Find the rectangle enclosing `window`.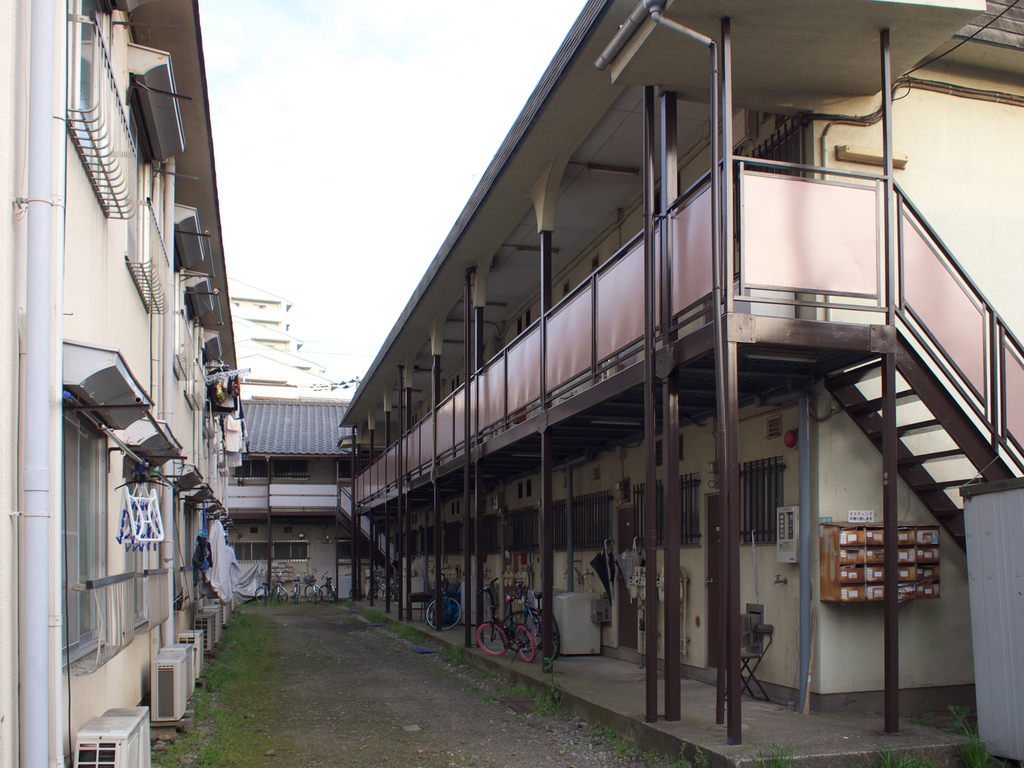
{"left": 502, "top": 506, "right": 541, "bottom": 556}.
